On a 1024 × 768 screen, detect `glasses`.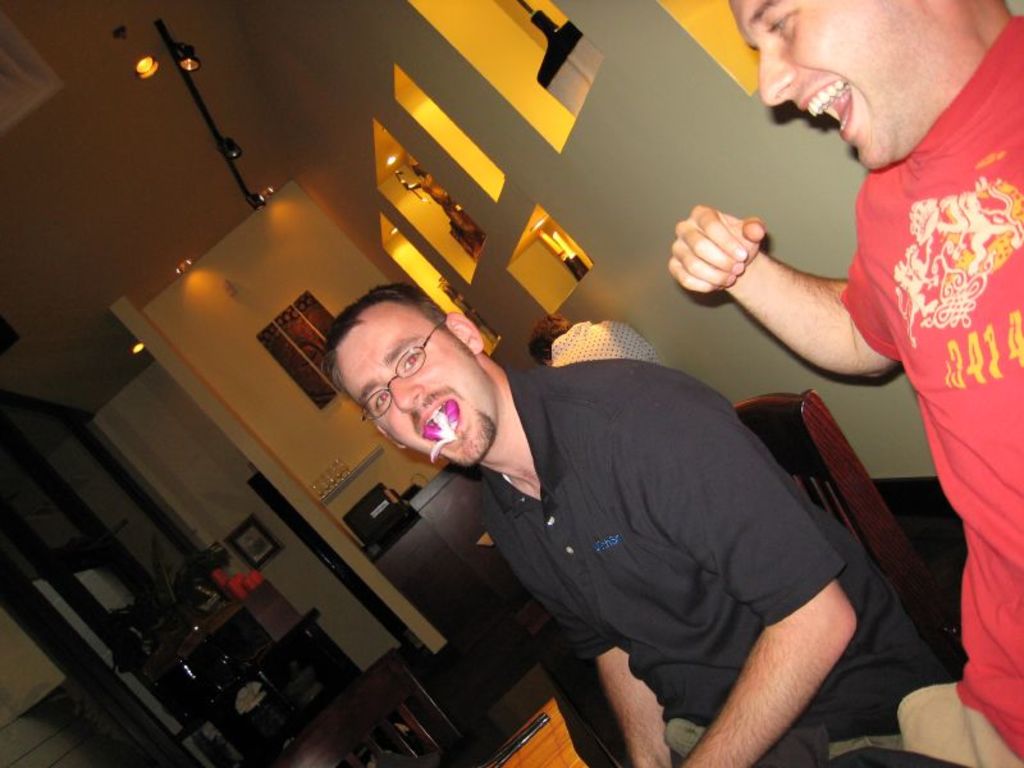
355, 314, 445, 429.
